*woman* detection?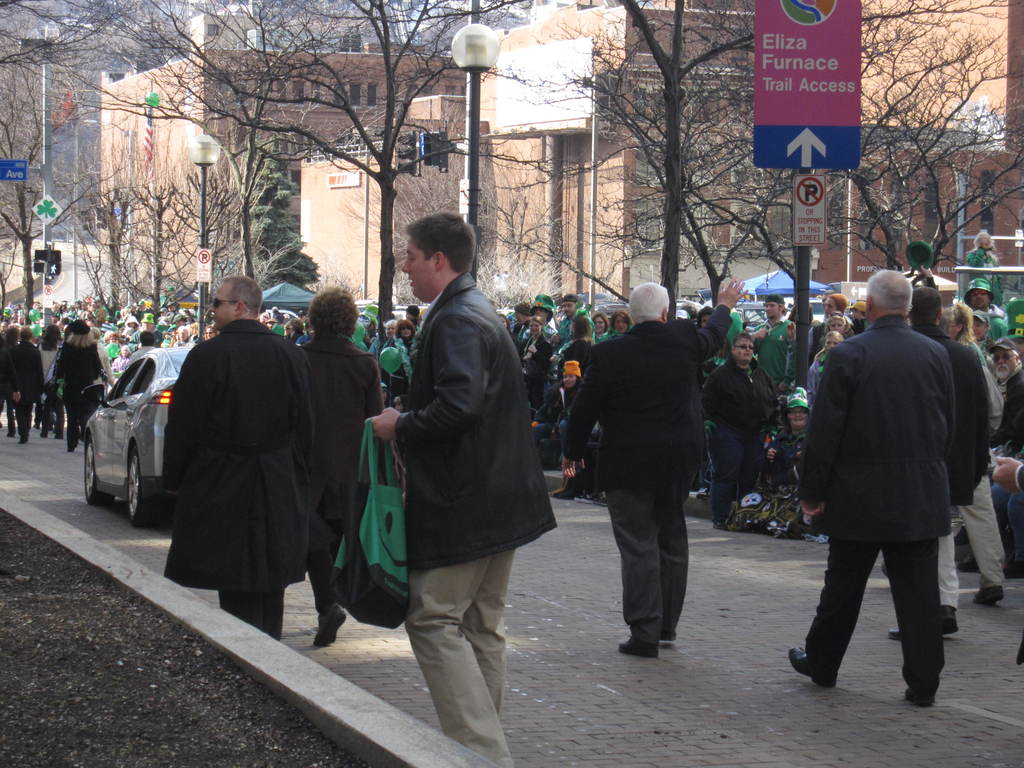
rect(589, 314, 609, 340)
